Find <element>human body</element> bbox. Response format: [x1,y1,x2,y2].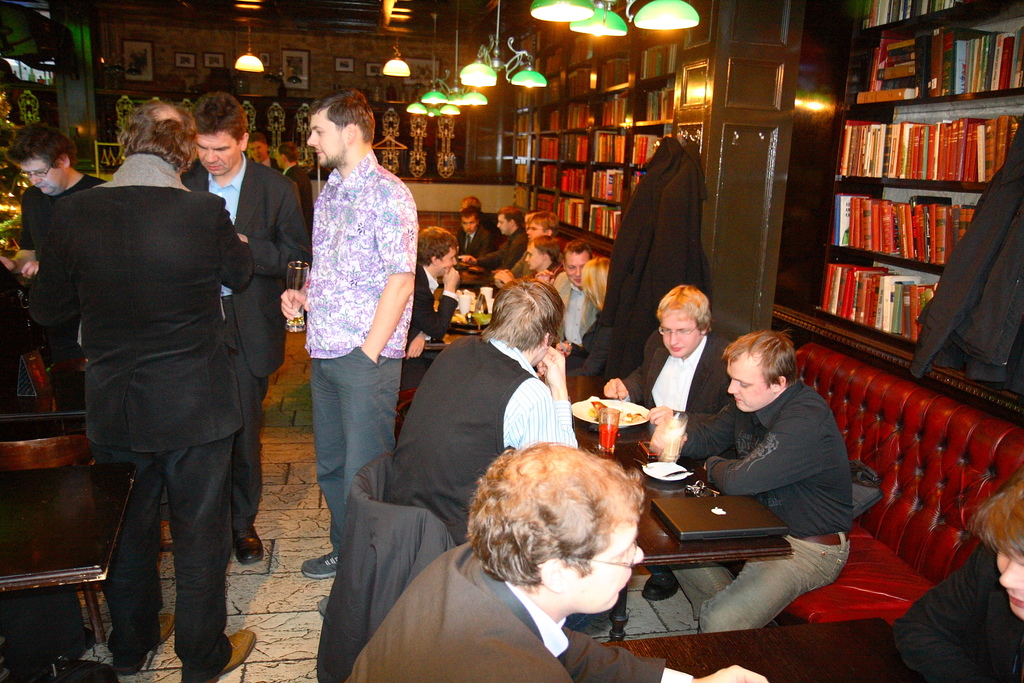
[176,147,305,570].
